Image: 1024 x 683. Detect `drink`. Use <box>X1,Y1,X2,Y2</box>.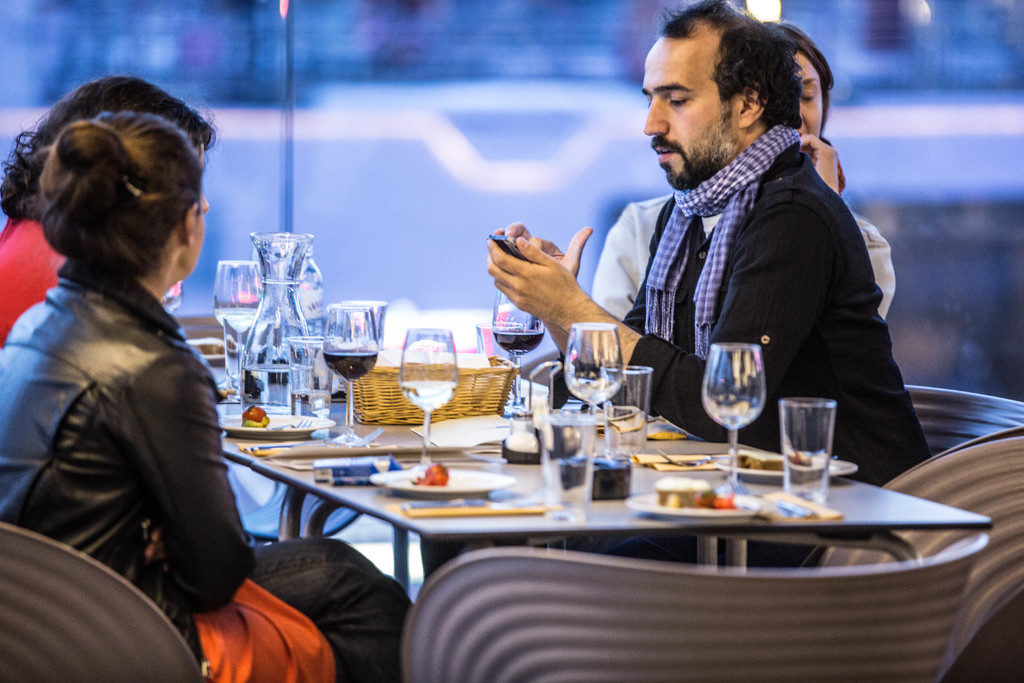
<box>324,304,378,437</box>.
